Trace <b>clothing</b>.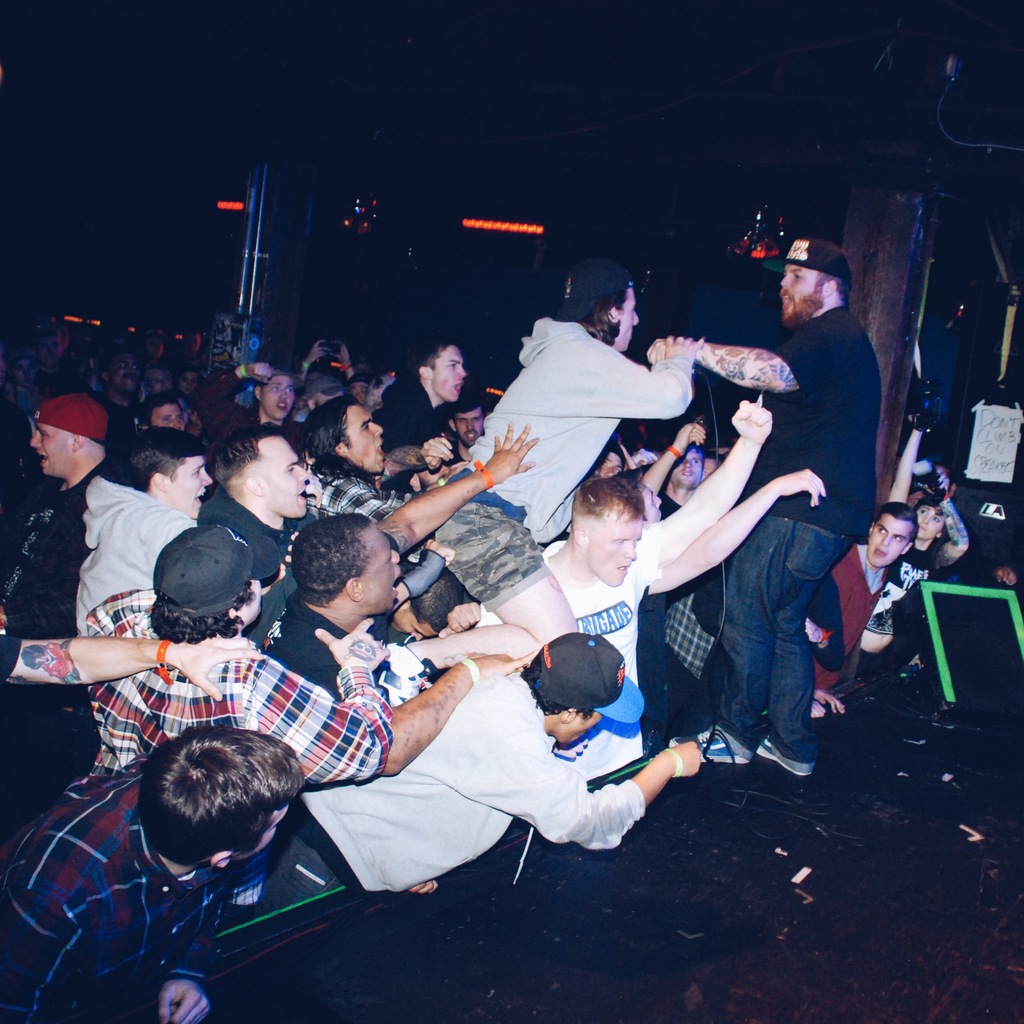
Traced to 300:463:389:515.
